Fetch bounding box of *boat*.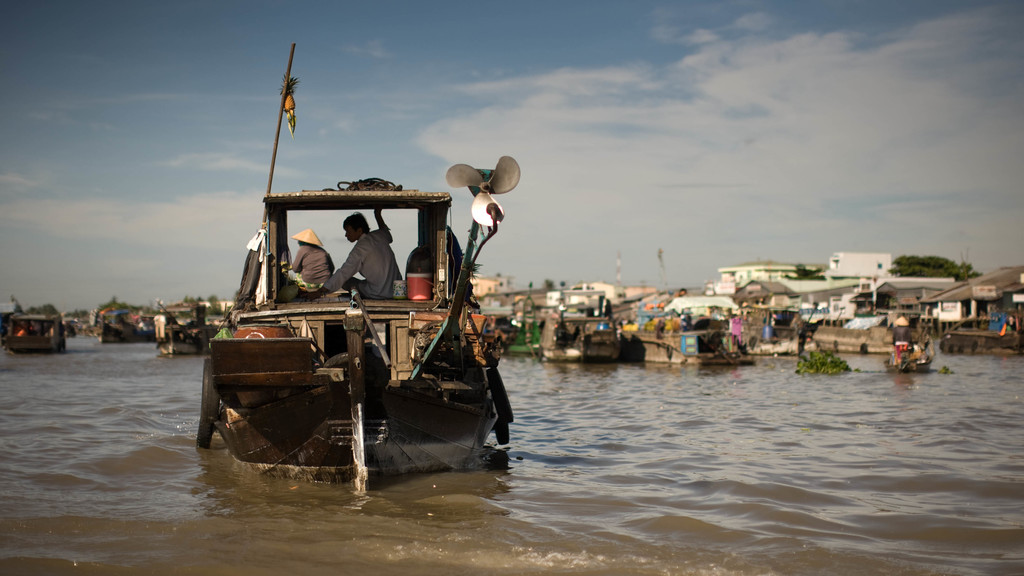
Bbox: region(544, 307, 629, 372).
